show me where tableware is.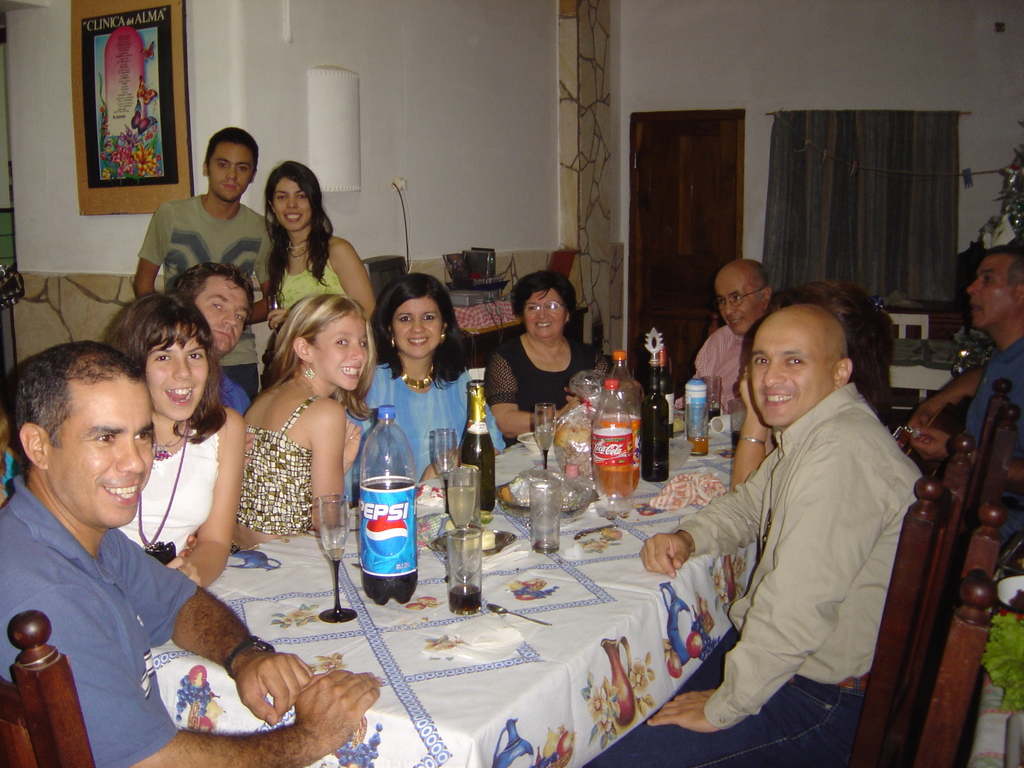
tableware is at [445,522,483,616].
